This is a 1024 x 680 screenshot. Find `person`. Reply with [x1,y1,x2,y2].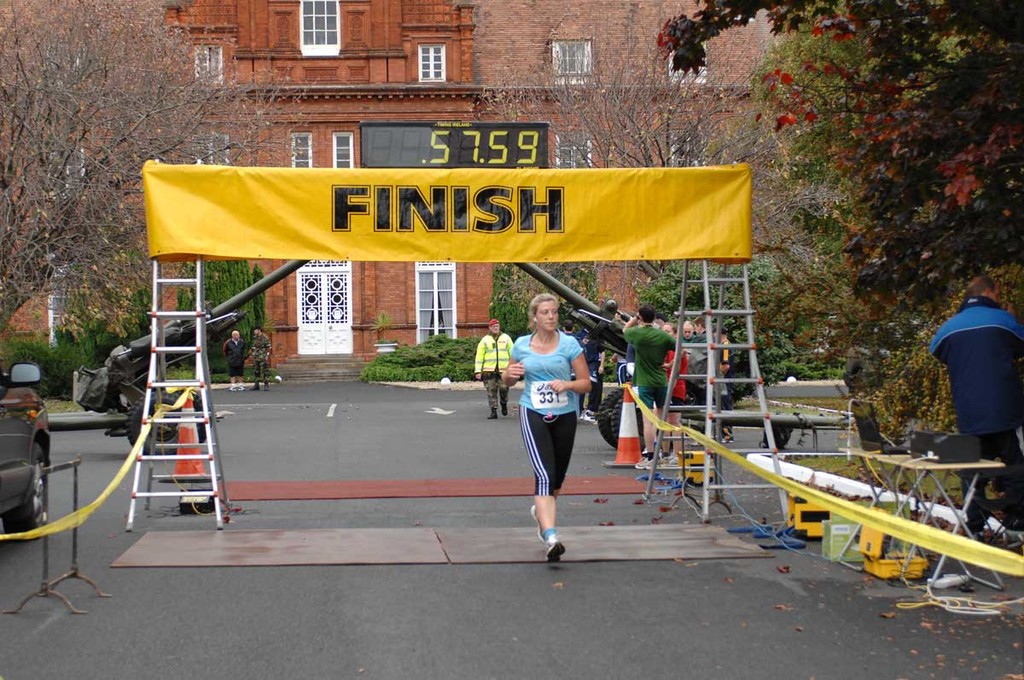
[928,274,1023,532].
